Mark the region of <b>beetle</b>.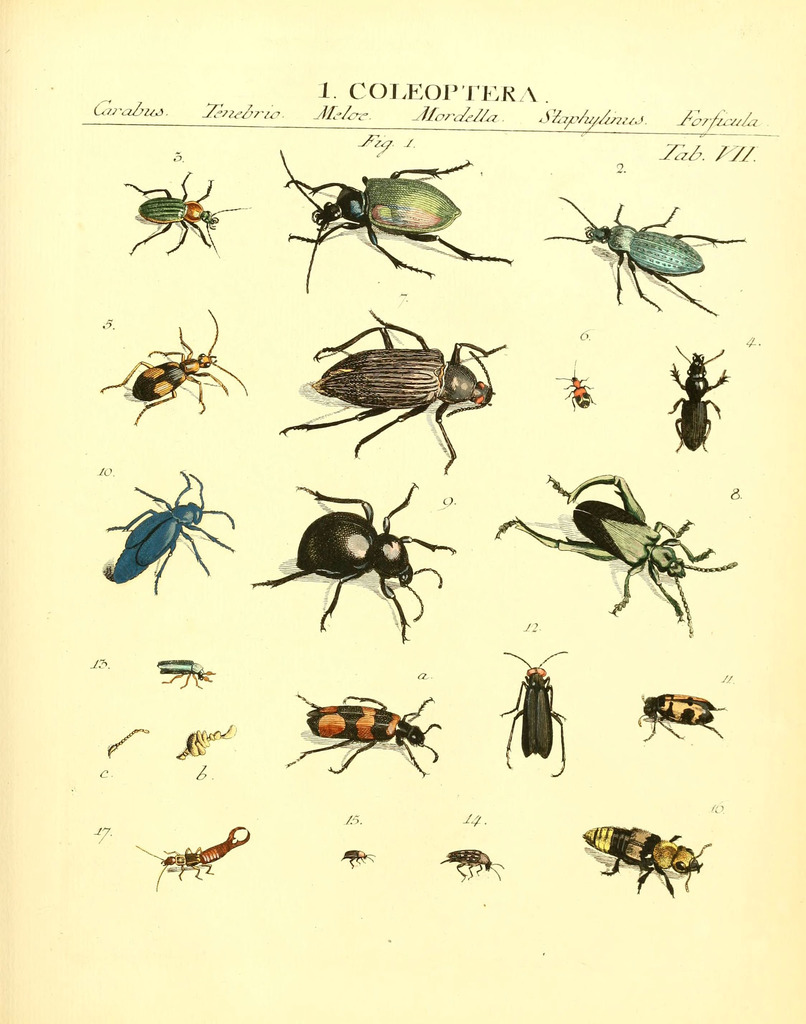
Region: 278, 147, 514, 295.
